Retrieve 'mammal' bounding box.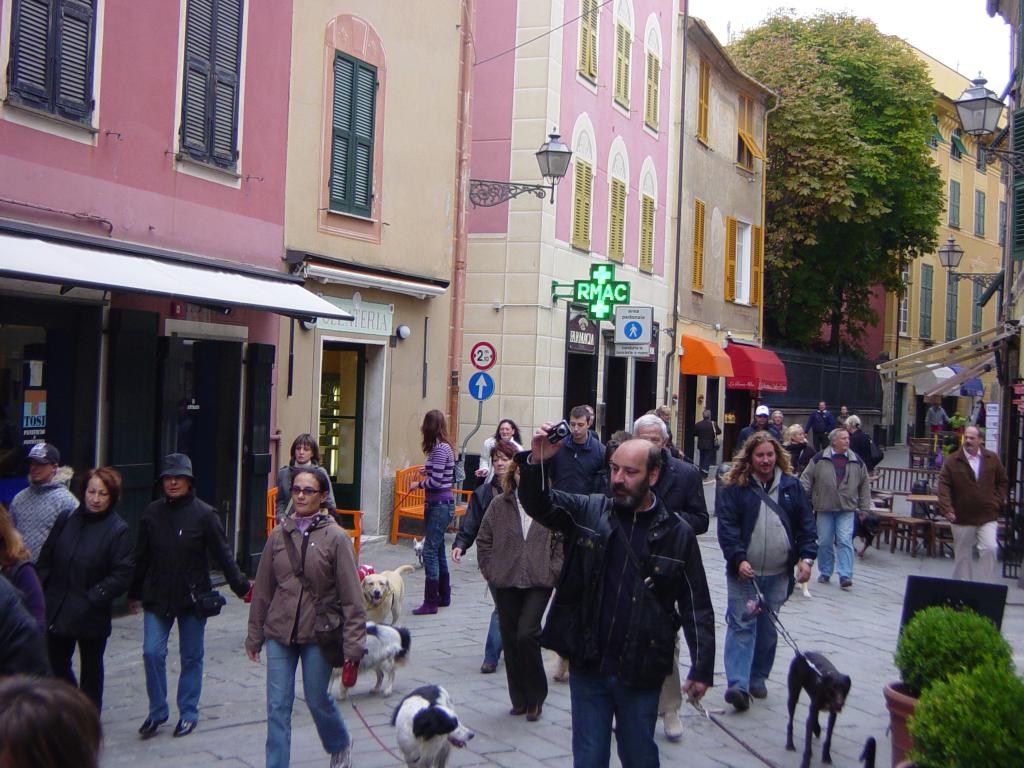
Bounding box: region(520, 421, 716, 766).
